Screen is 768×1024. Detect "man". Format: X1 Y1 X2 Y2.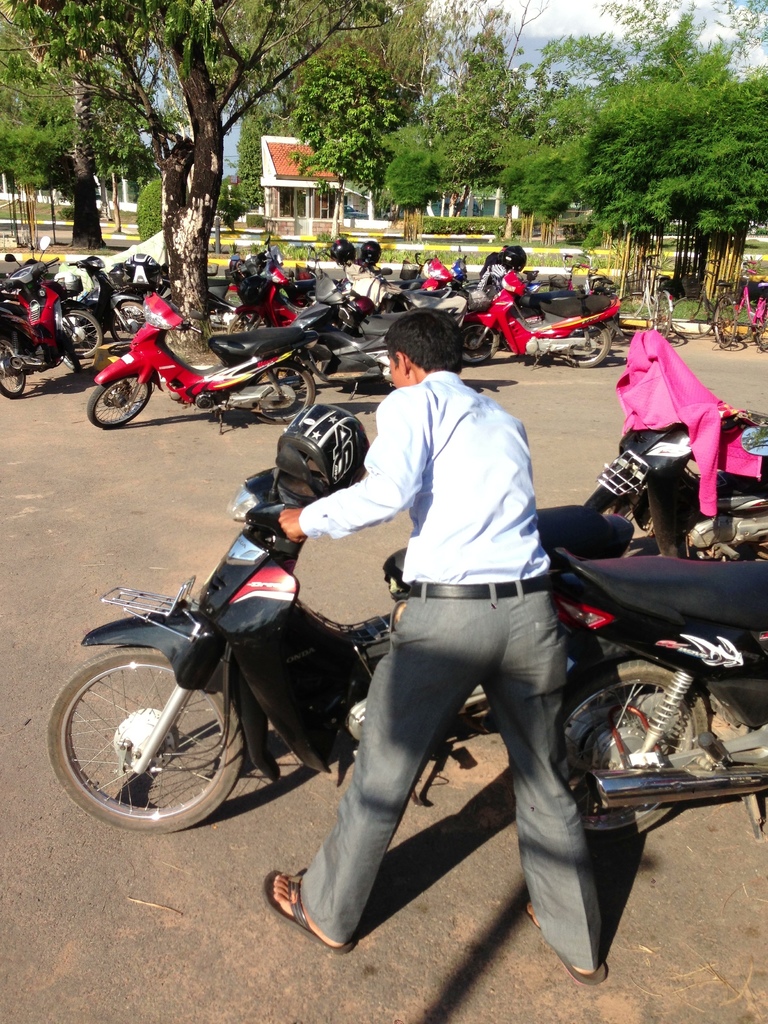
312 294 622 925.
